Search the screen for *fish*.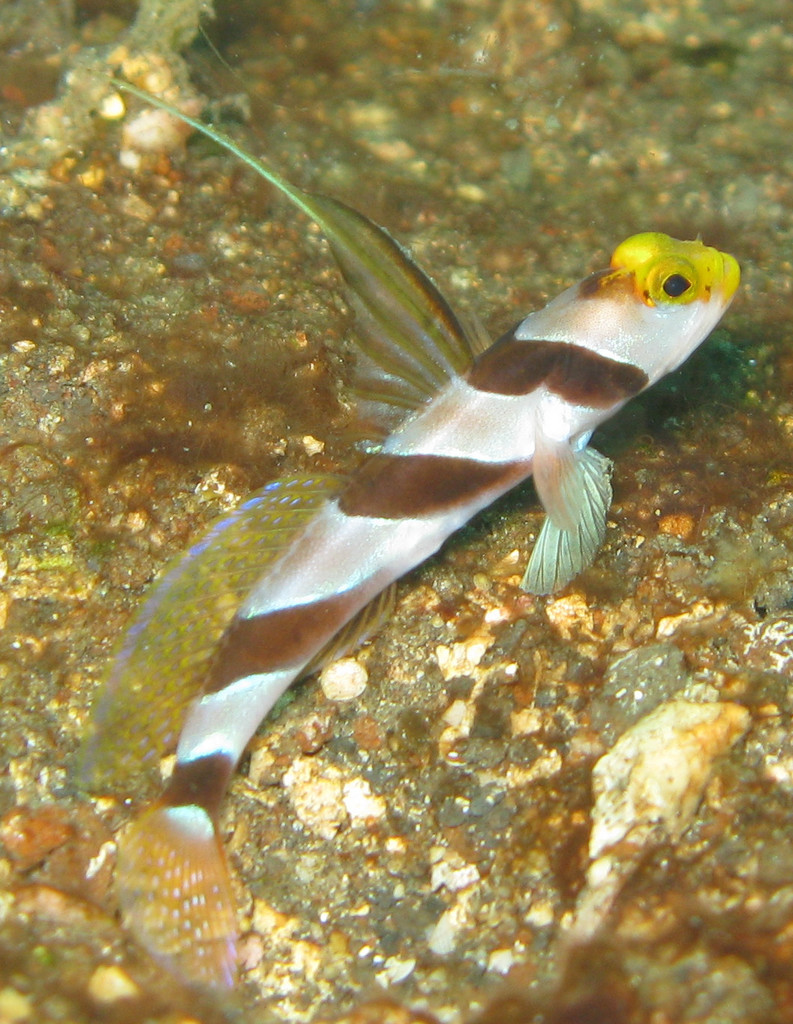
Found at locate(81, 159, 738, 857).
